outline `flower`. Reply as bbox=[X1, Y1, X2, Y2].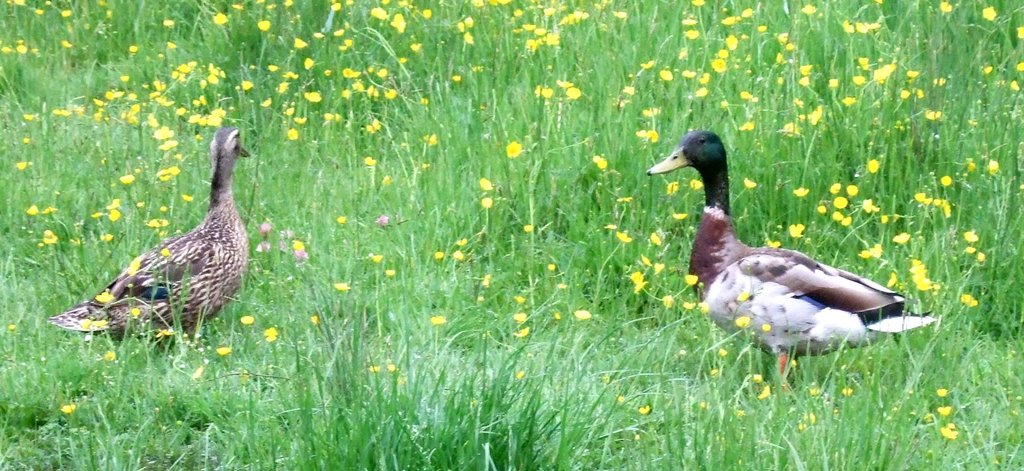
bbox=[759, 322, 770, 333].
